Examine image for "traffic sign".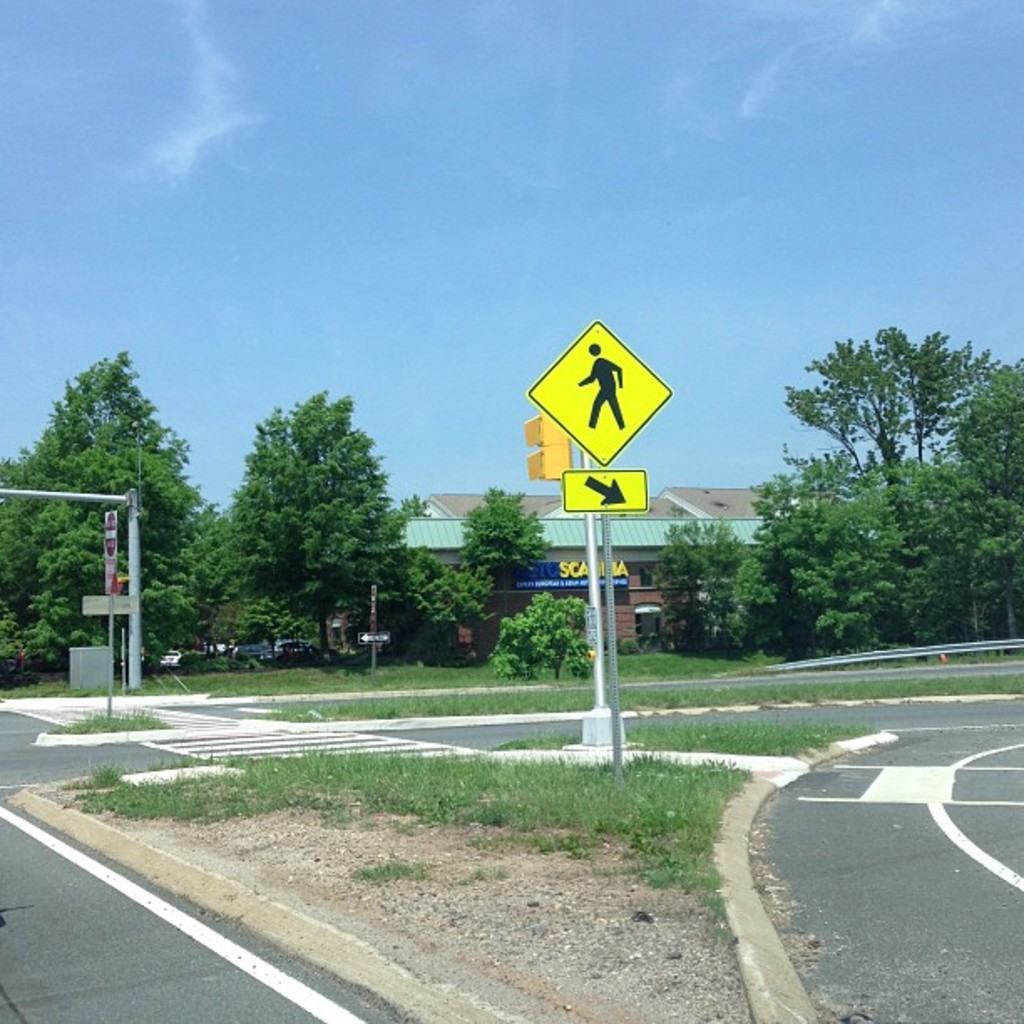
Examination result: left=520, top=315, right=669, bottom=467.
